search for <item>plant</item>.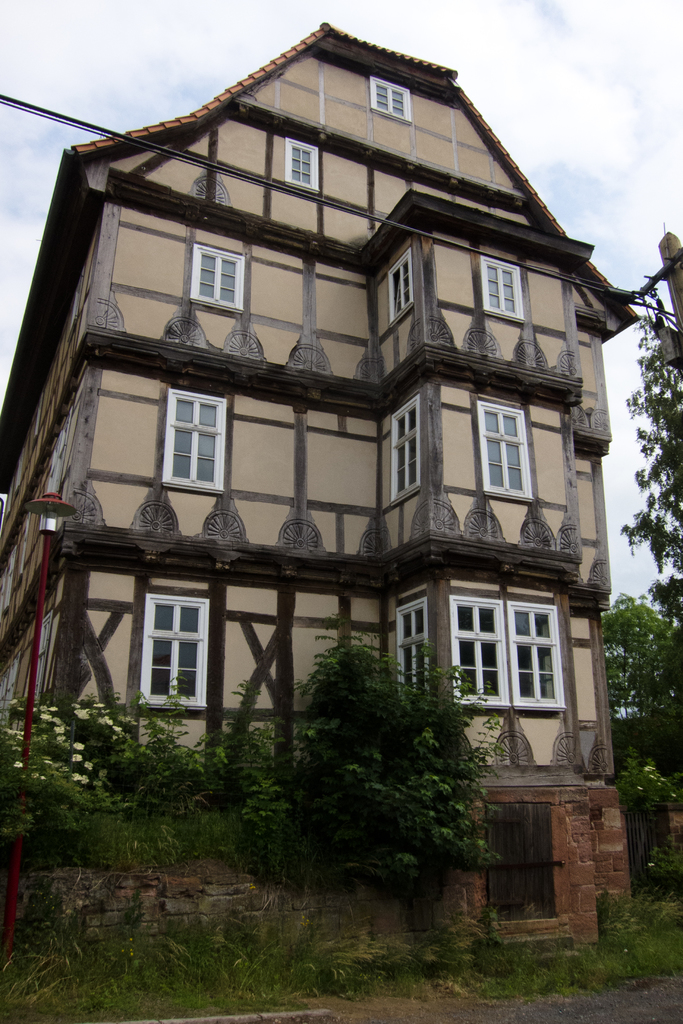
Found at locate(16, 918, 522, 1023).
